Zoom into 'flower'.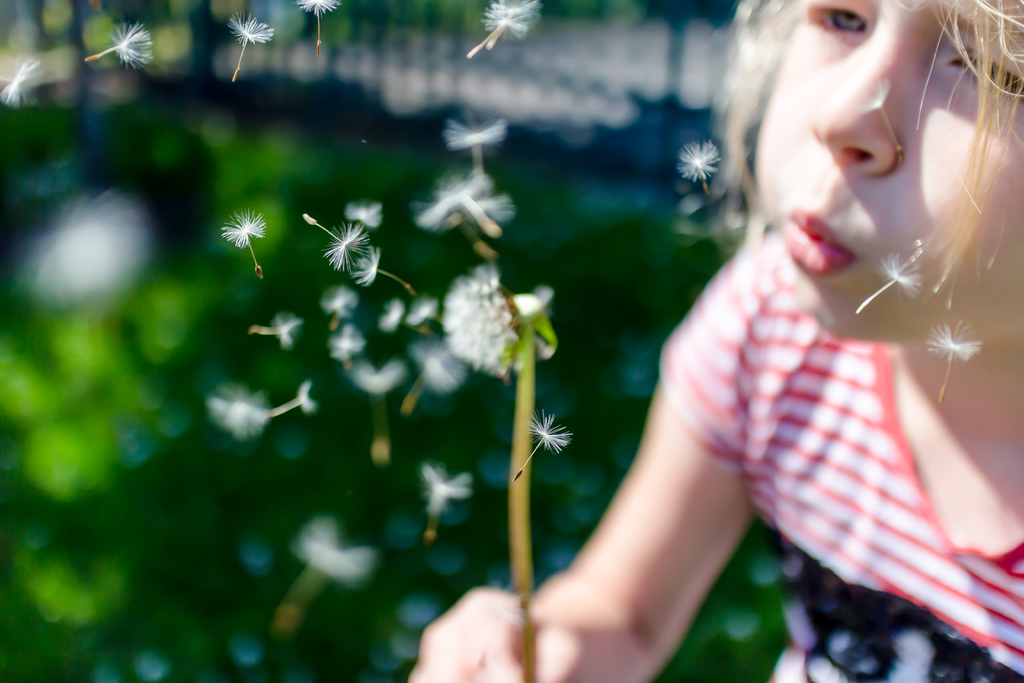
Zoom target: [left=218, top=207, right=268, bottom=279].
